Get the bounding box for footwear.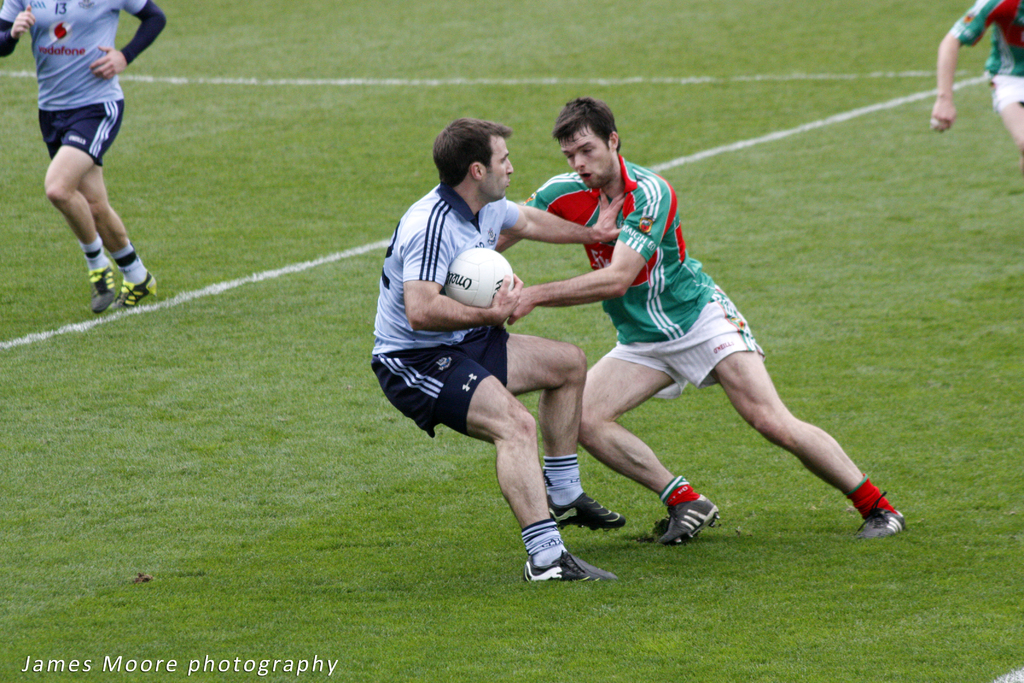
853,506,906,531.
